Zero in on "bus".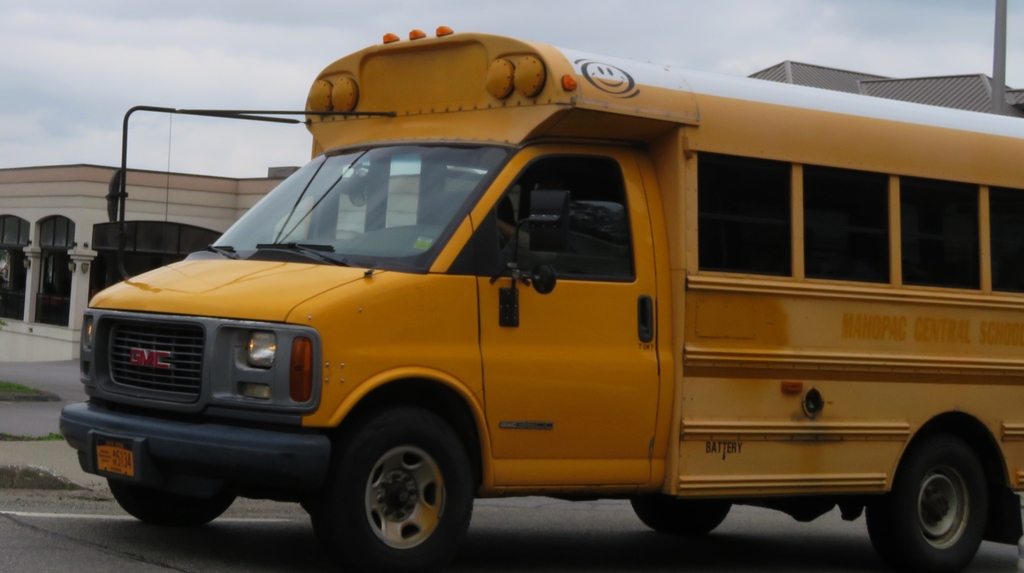
Zeroed in: <bbox>58, 20, 1023, 572</bbox>.
